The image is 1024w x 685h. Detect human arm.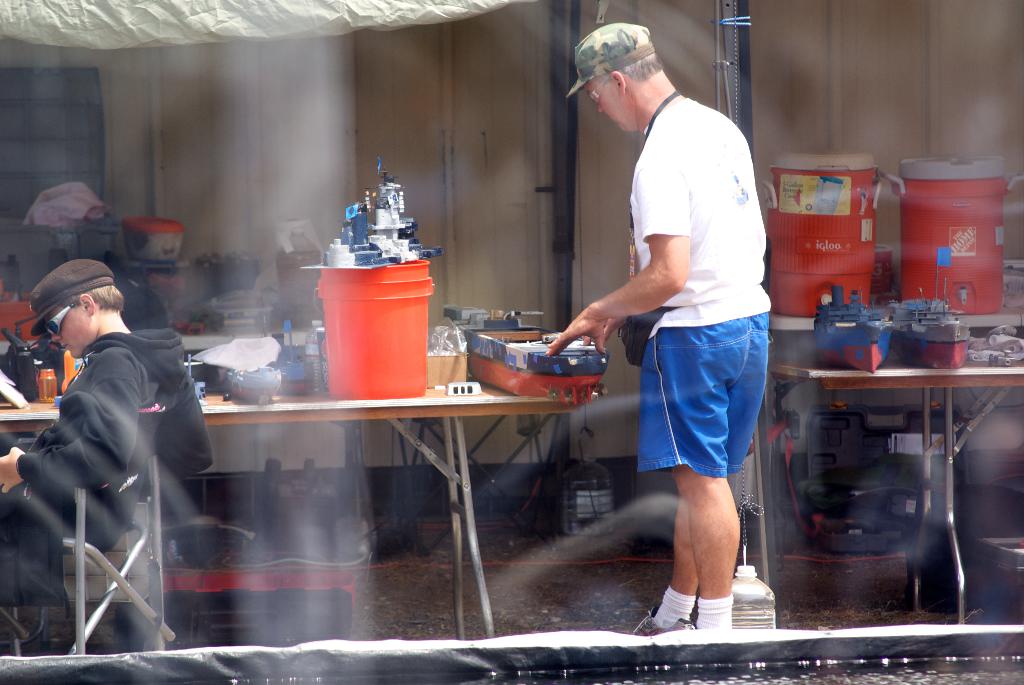
Detection: [578, 157, 700, 389].
